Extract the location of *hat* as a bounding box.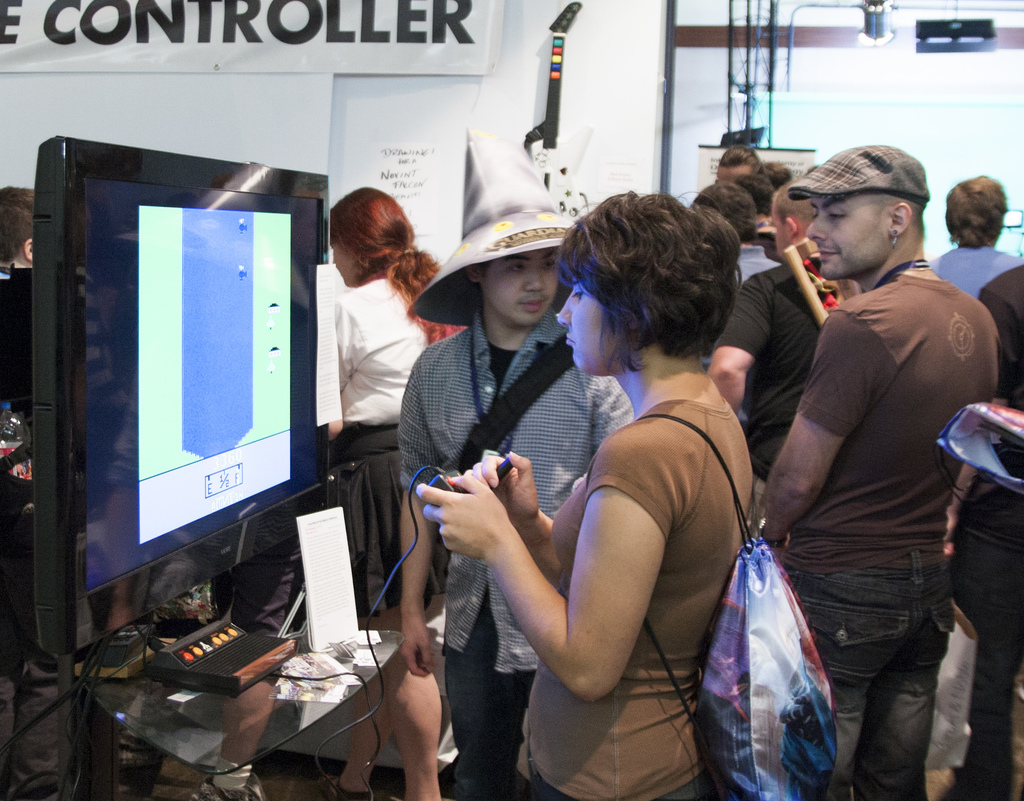
locate(782, 144, 931, 202).
